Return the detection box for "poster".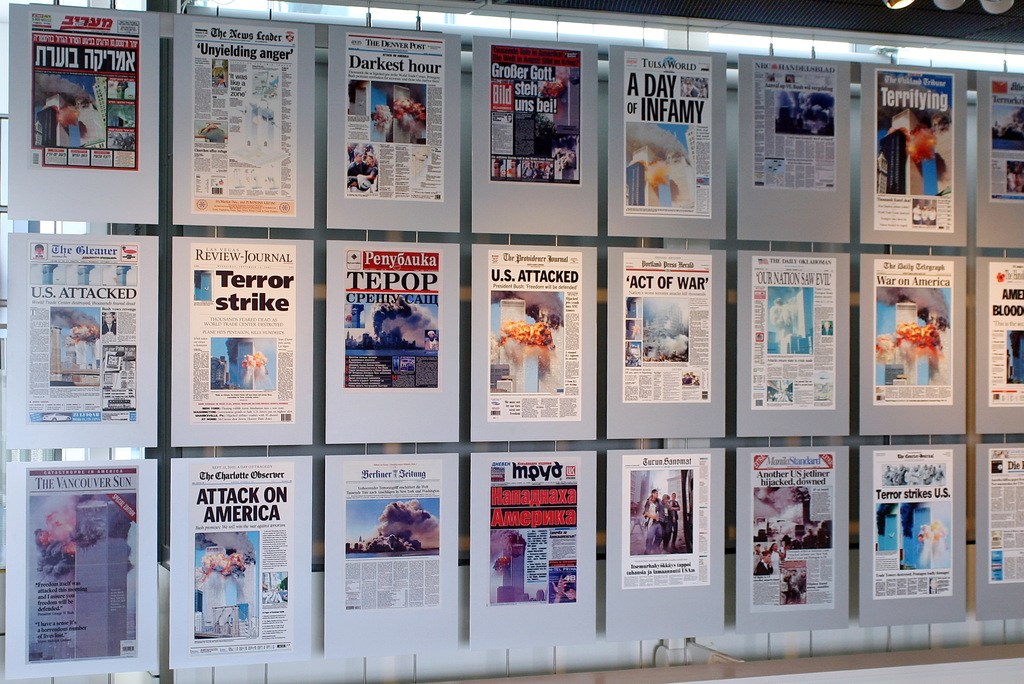
l=486, t=459, r=579, b=605.
